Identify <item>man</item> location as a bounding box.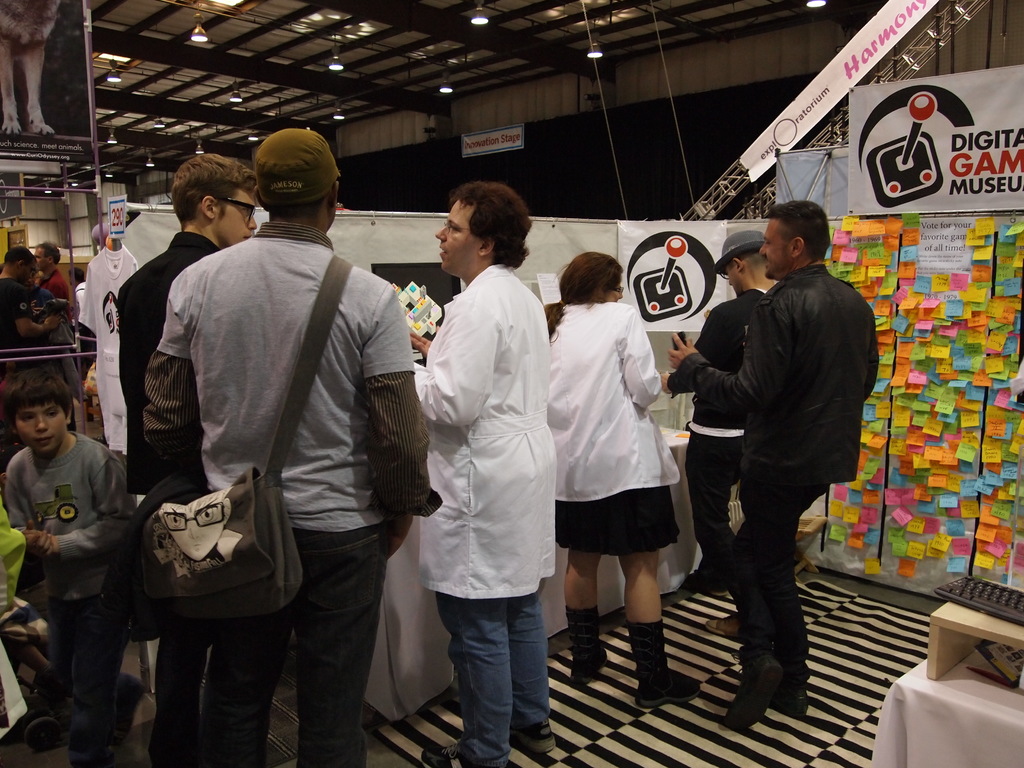
[678,224,787,588].
